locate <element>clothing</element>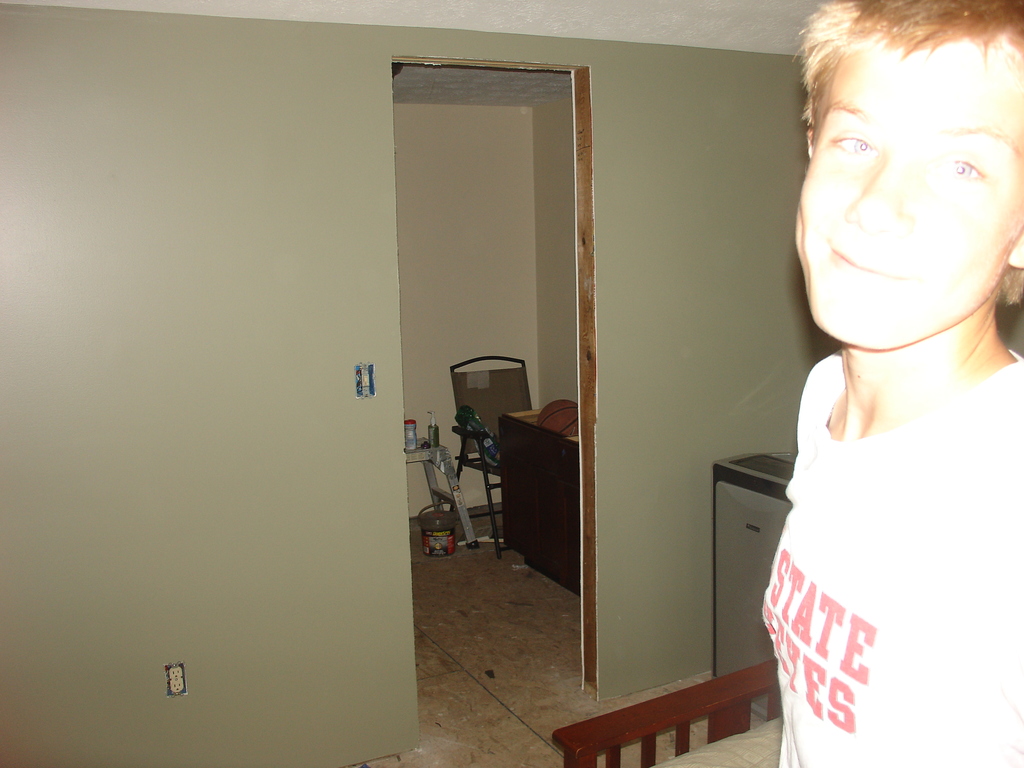
box(761, 348, 1023, 767)
